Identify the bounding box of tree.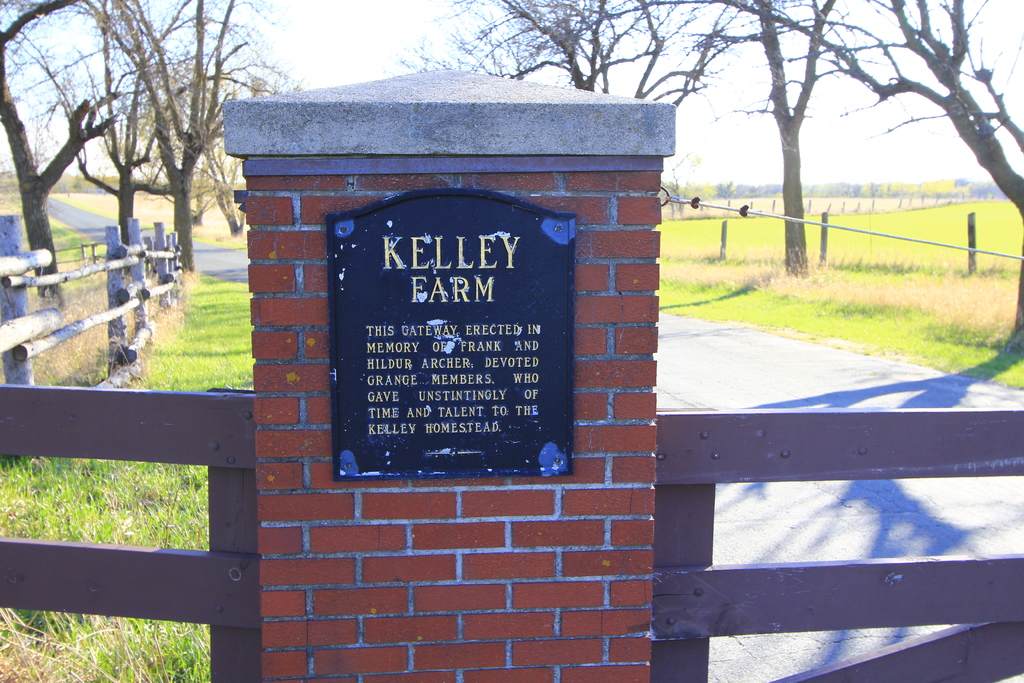
{"left": 729, "top": 0, "right": 841, "bottom": 269}.
